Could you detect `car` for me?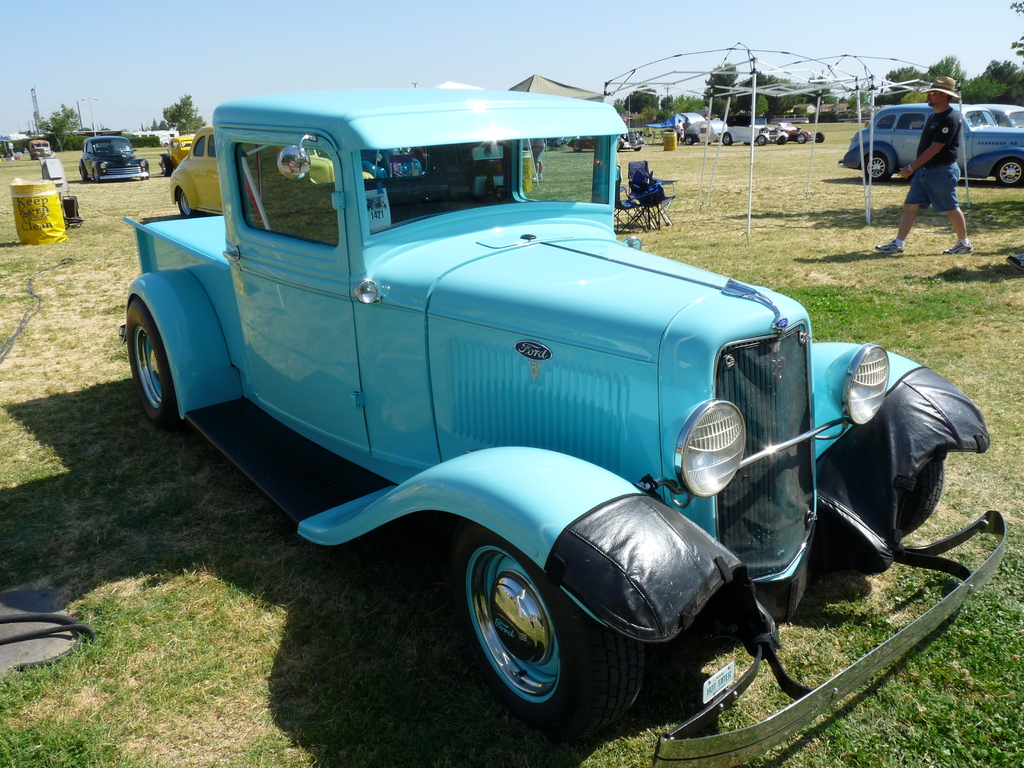
Detection result: 166/125/375/218.
